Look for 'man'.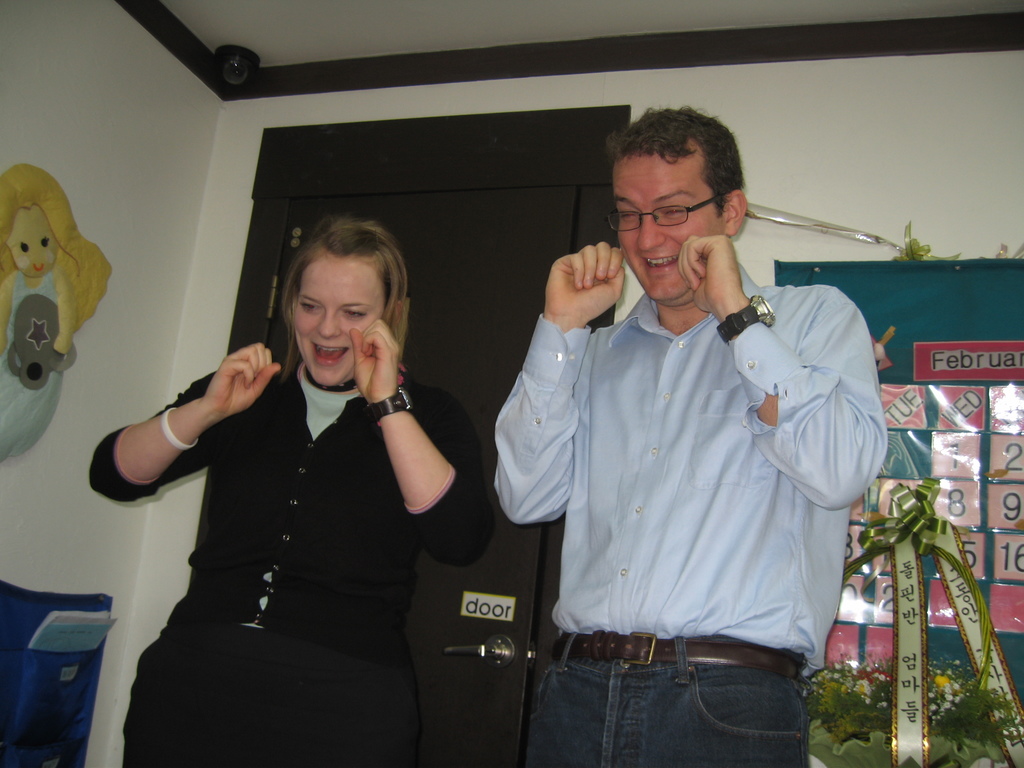
Found: (x1=482, y1=105, x2=897, y2=767).
